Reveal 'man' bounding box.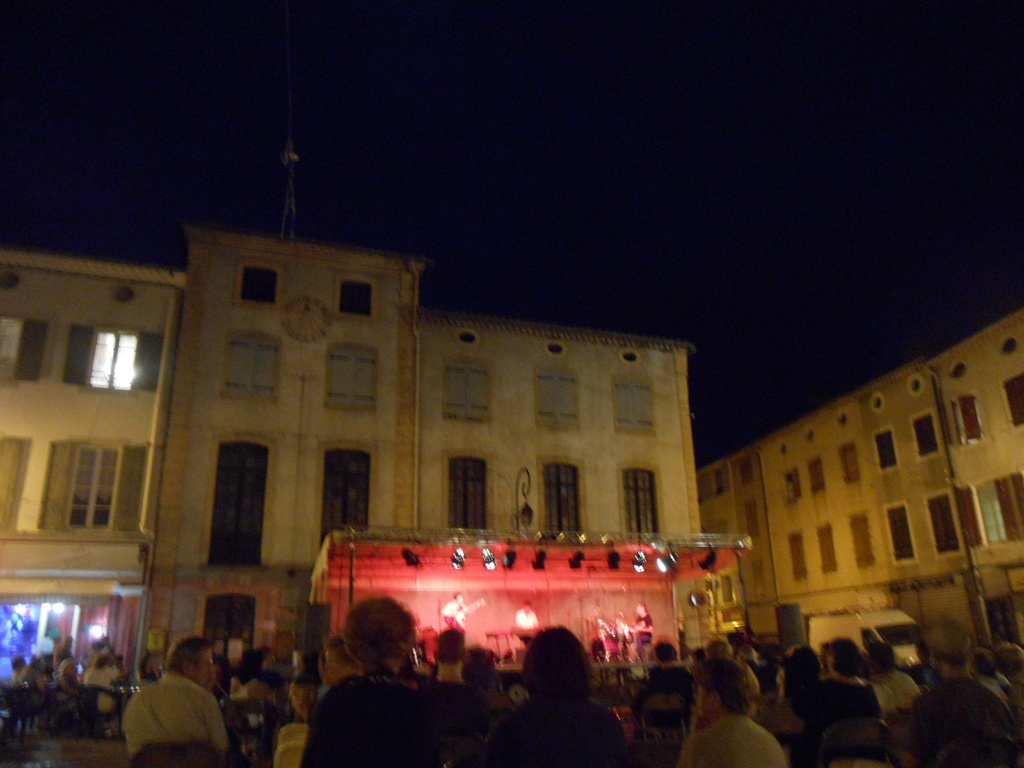
Revealed: l=260, t=646, r=278, b=673.
